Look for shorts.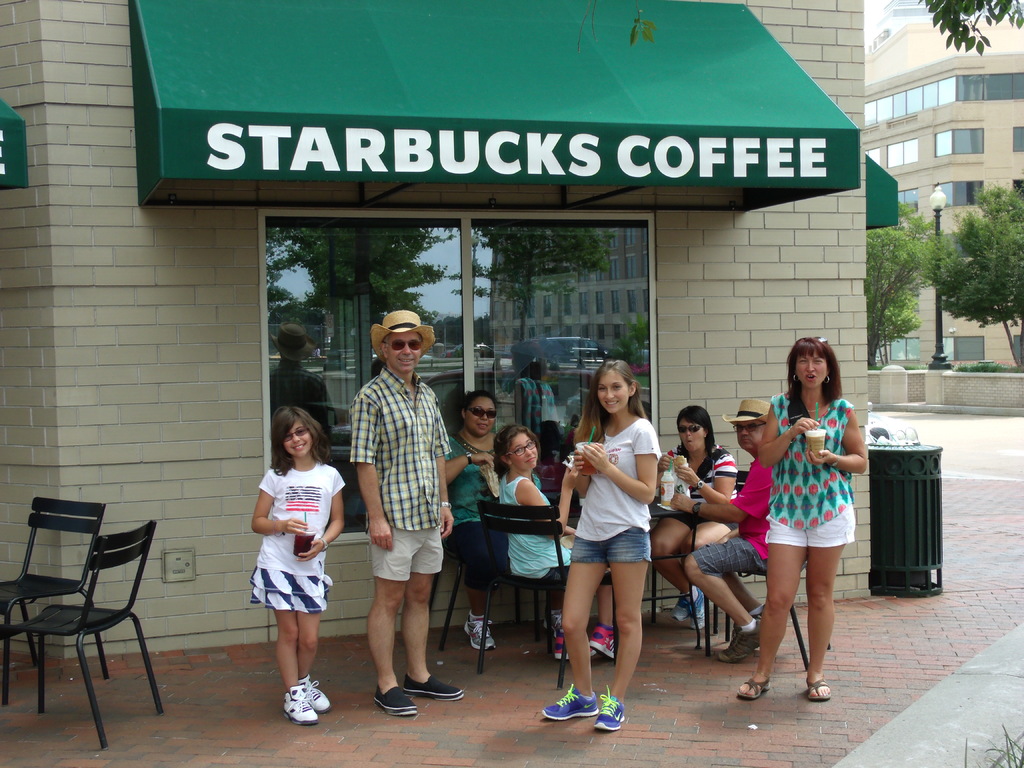
Found: 445:525:508:587.
